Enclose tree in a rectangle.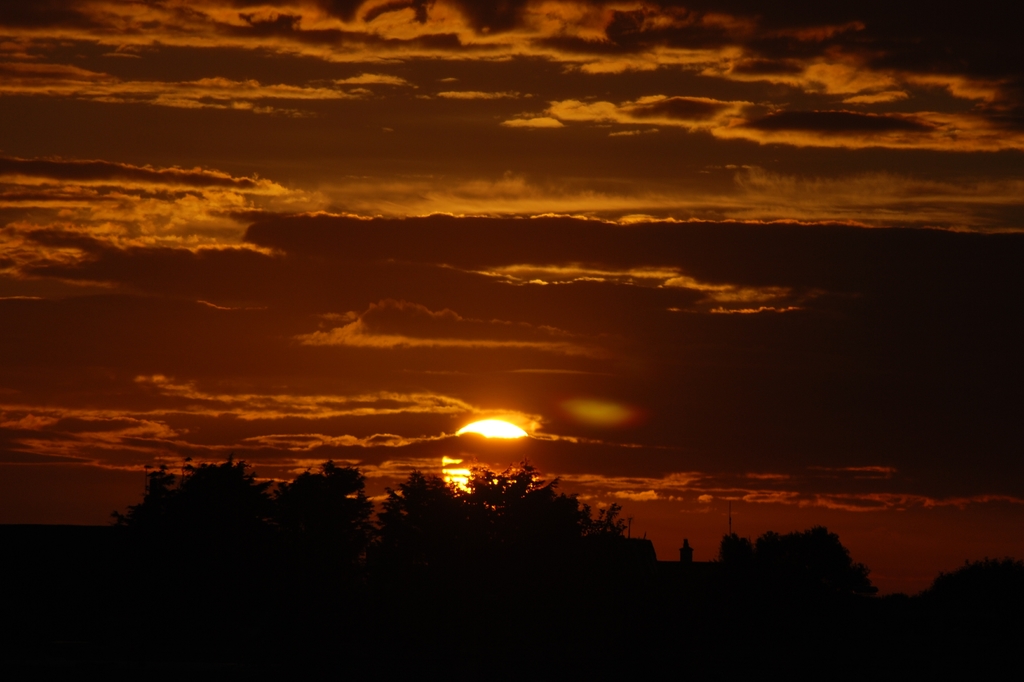
[left=711, top=525, right=881, bottom=666].
